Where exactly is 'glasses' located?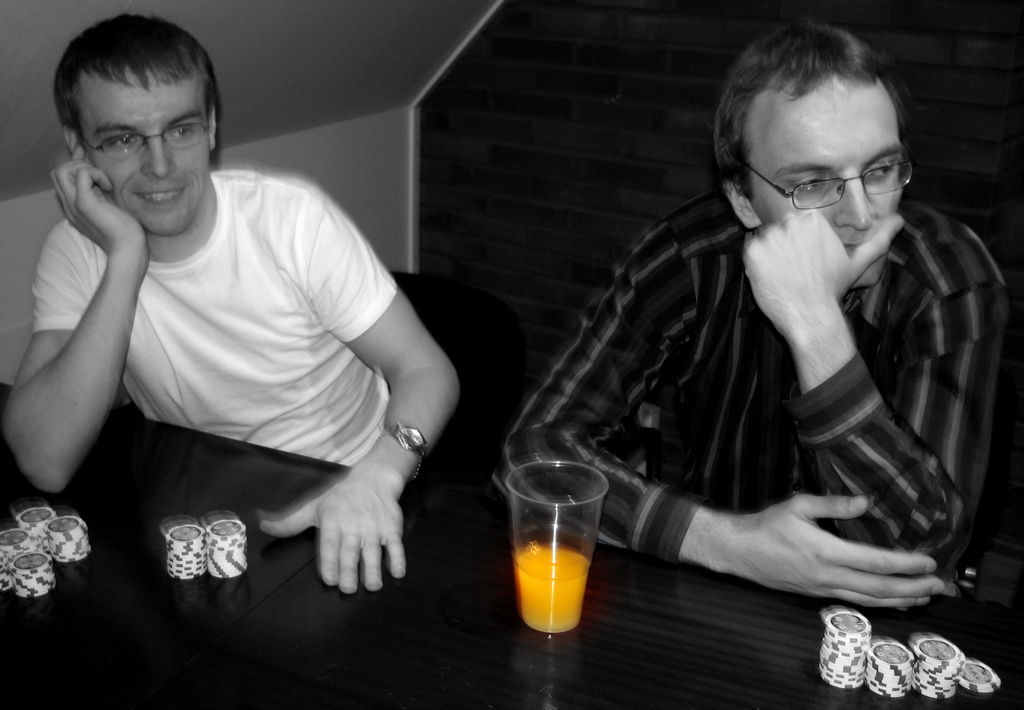
Its bounding box is [left=742, top=159, right=911, bottom=209].
